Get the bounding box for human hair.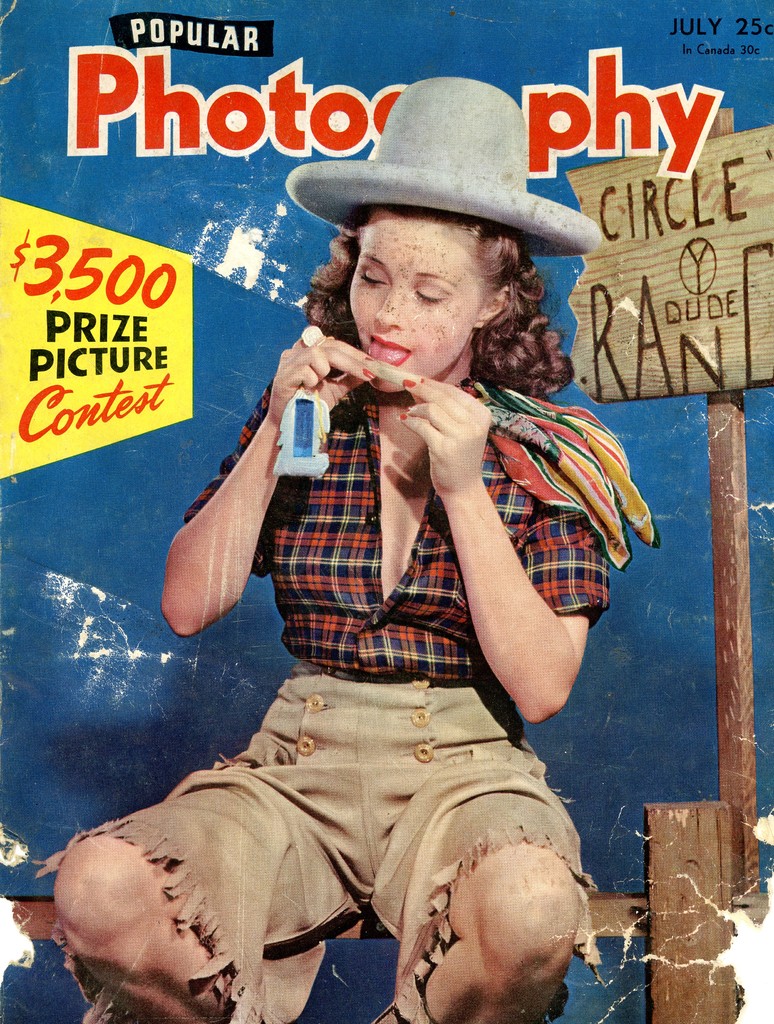
locate(320, 202, 558, 380).
